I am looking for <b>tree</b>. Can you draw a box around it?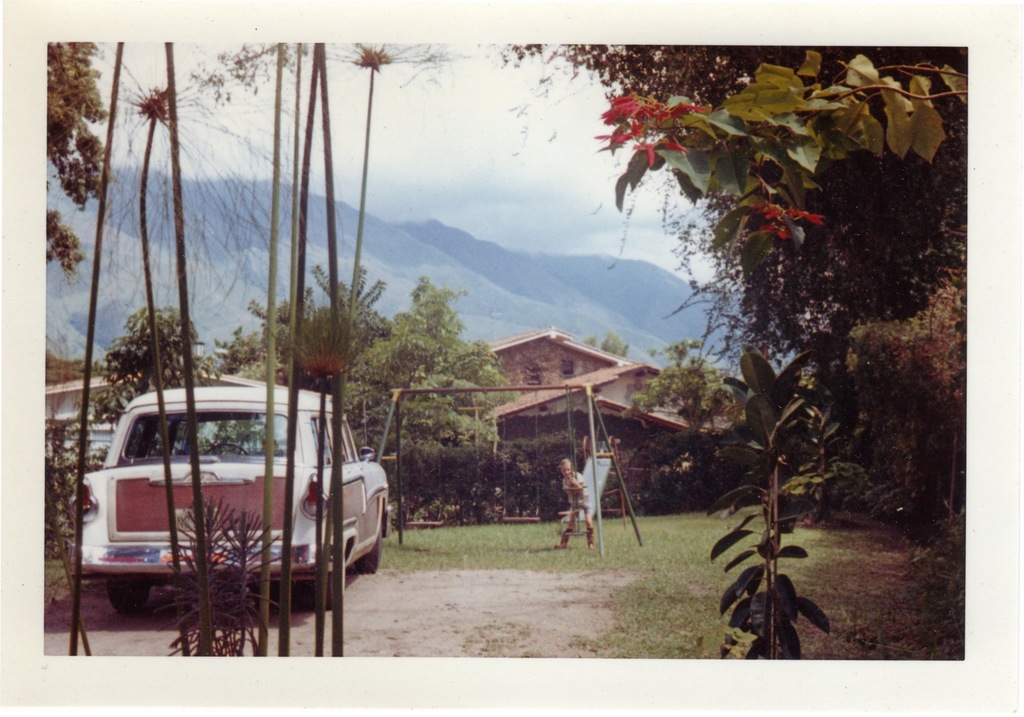
Sure, the bounding box is [345,274,519,449].
